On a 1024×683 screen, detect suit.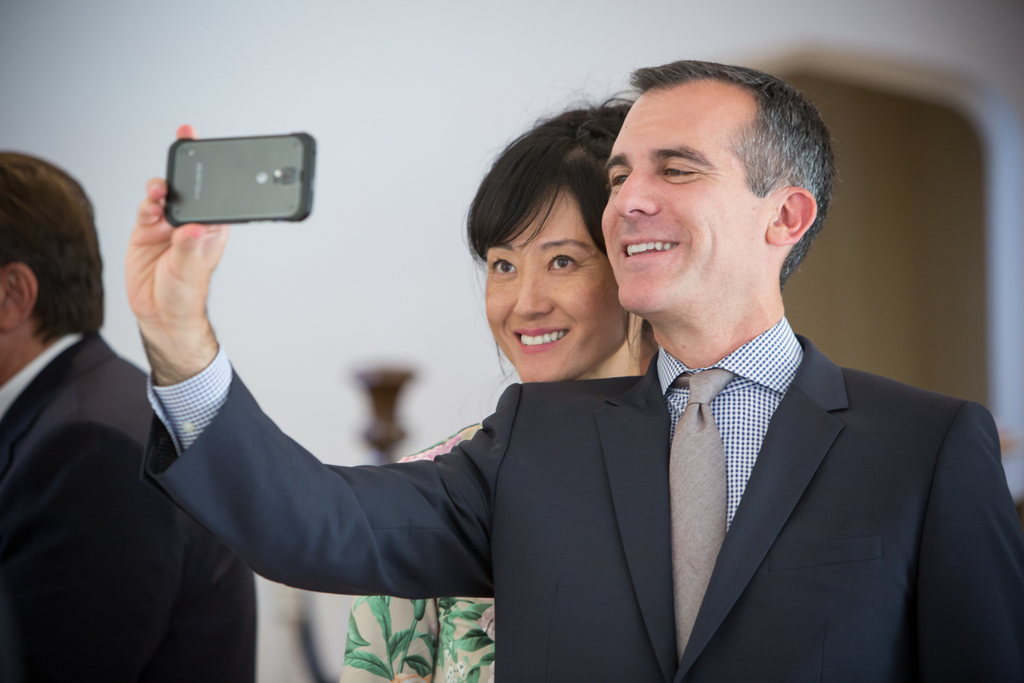
139 333 1023 682.
